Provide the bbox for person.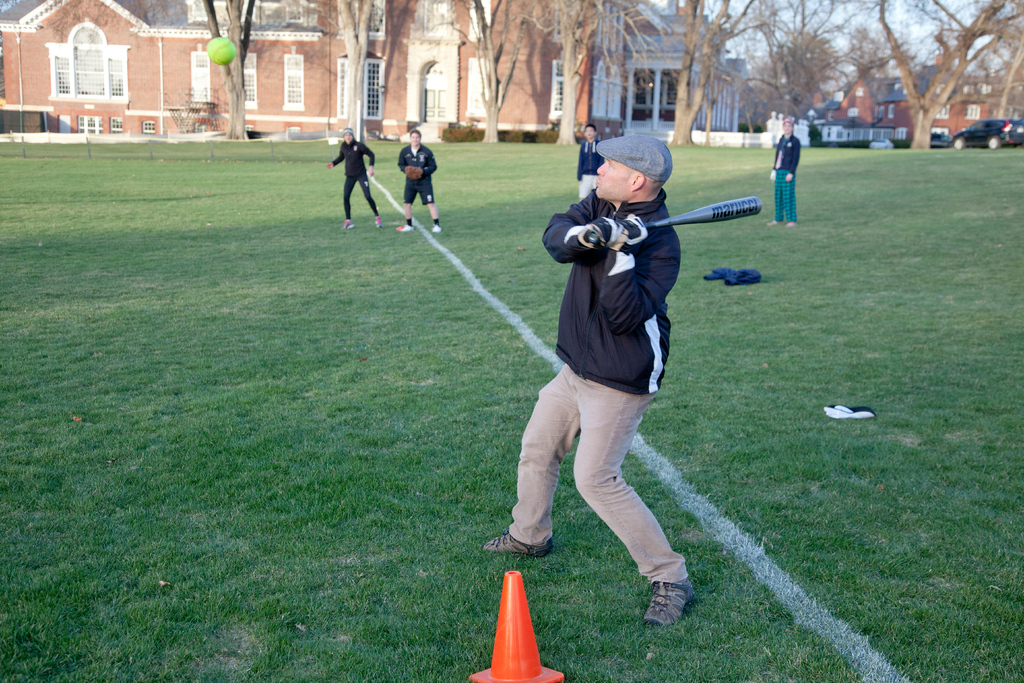
pyautogui.locateOnScreen(398, 129, 441, 238).
